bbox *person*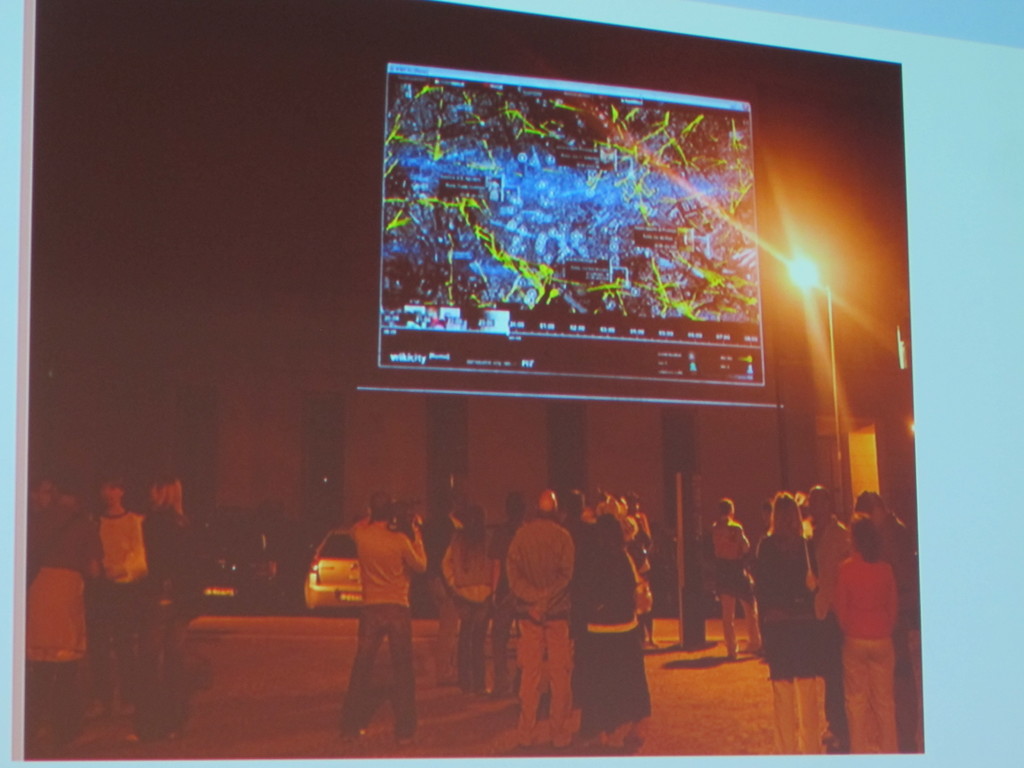
pyautogui.locateOnScreen(712, 495, 759, 659)
